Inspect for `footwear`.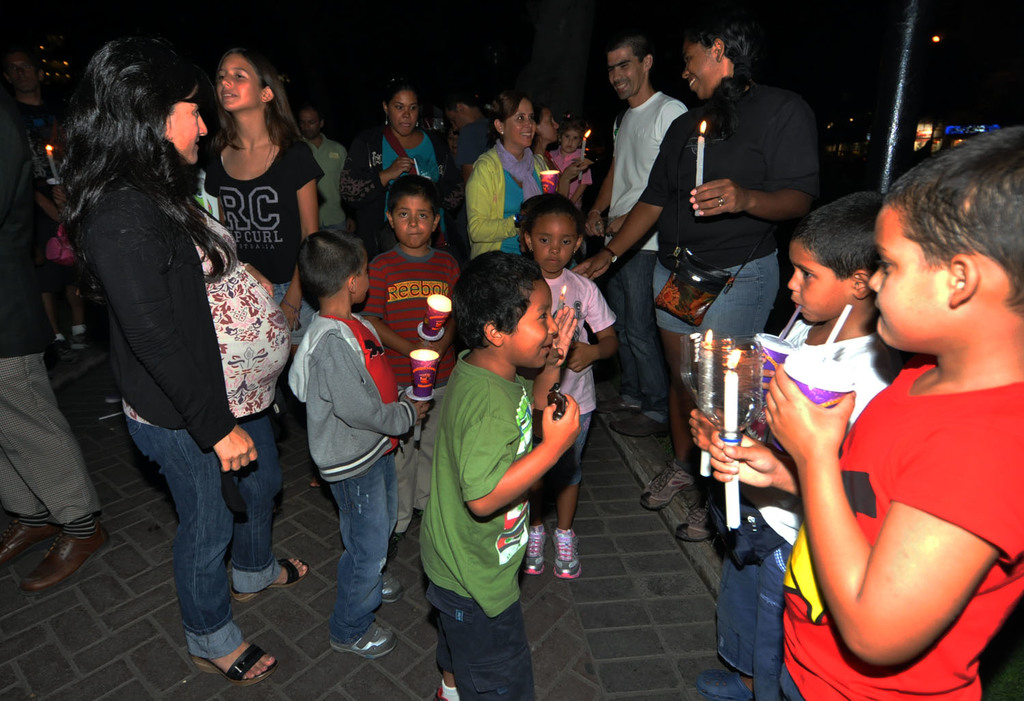
Inspection: 0:496:68:559.
